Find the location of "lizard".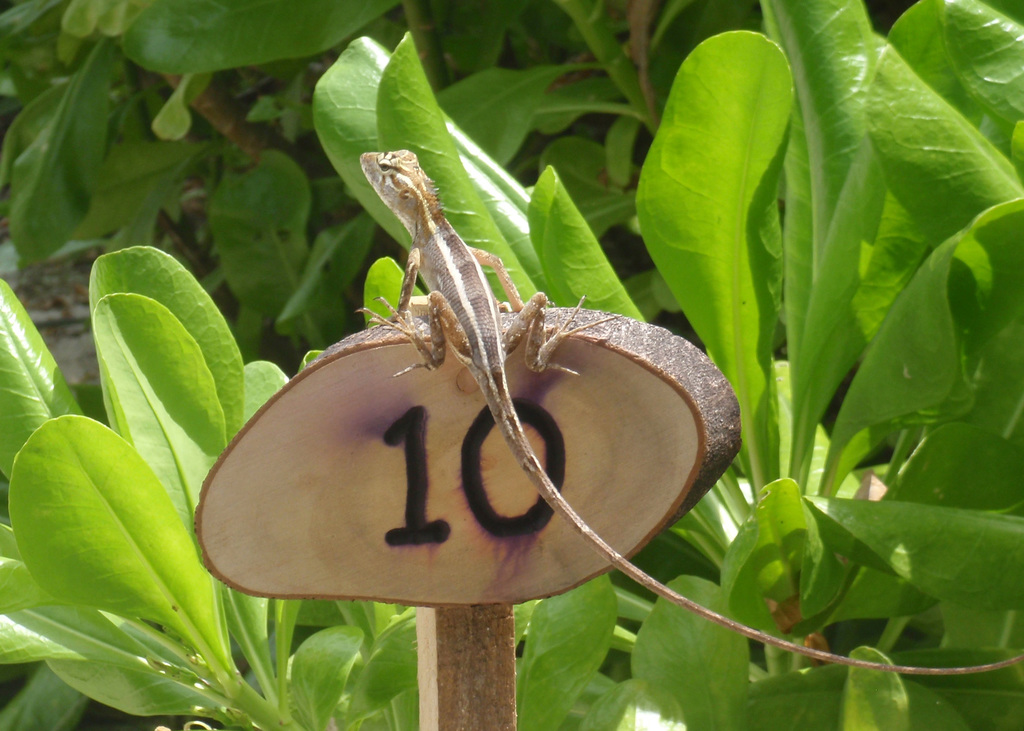
Location: [left=355, top=147, right=1015, bottom=668].
